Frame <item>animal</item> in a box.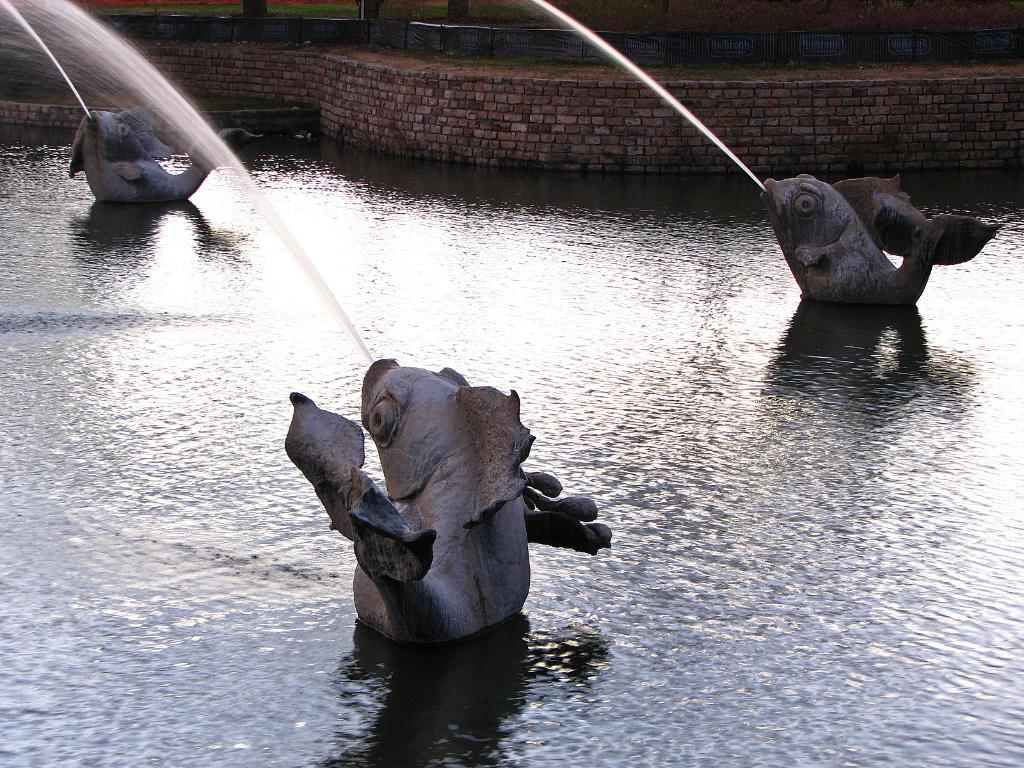
<box>282,353,613,648</box>.
